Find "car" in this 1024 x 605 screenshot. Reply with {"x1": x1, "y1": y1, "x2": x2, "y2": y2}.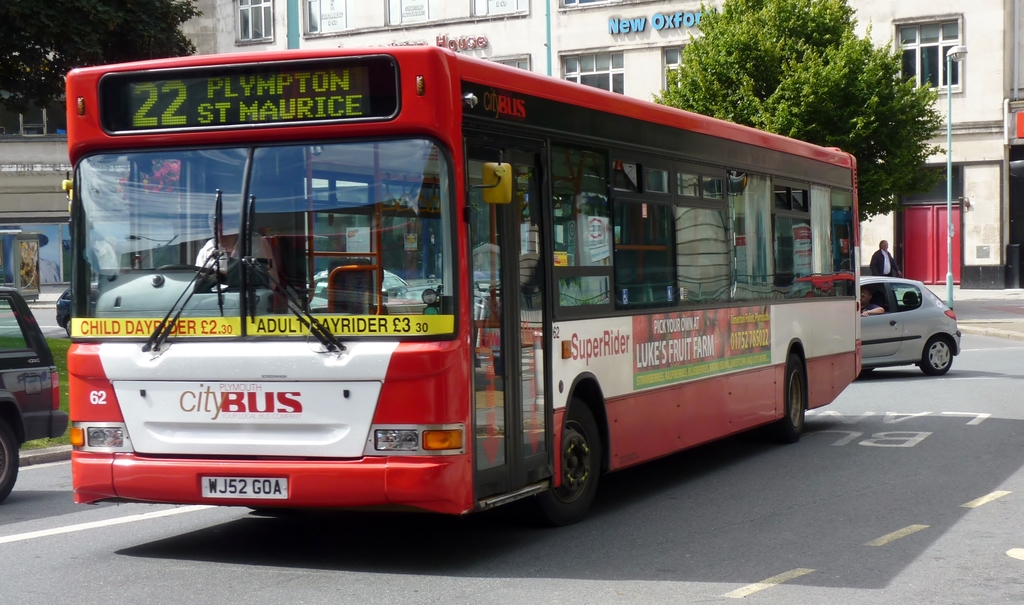
{"x1": 856, "y1": 269, "x2": 975, "y2": 382}.
